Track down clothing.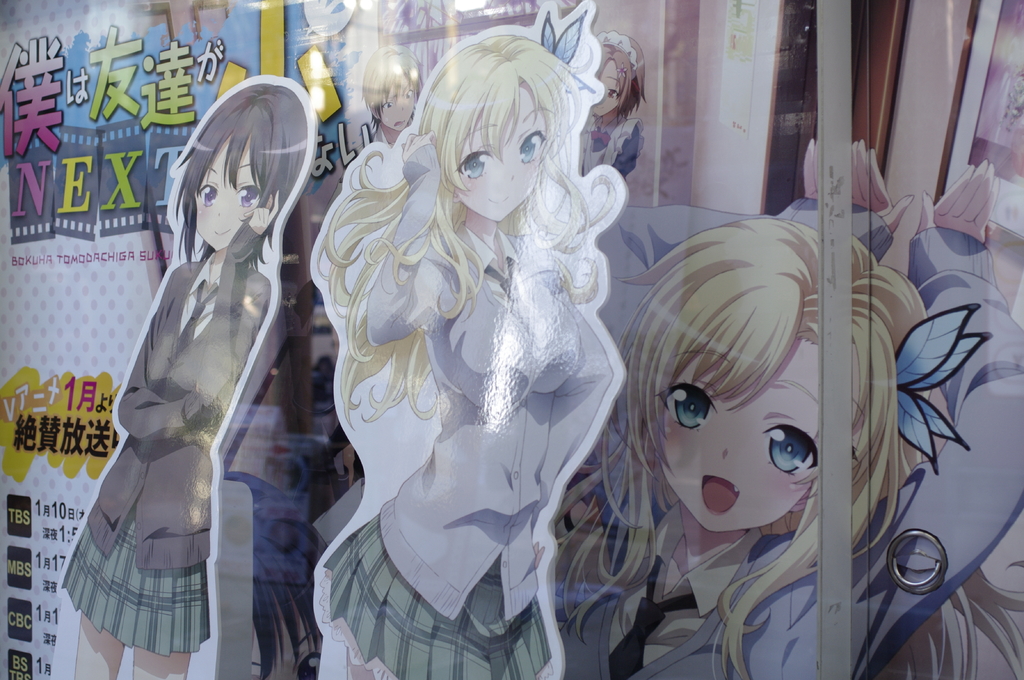
Tracked to bbox(563, 210, 1023, 679).
